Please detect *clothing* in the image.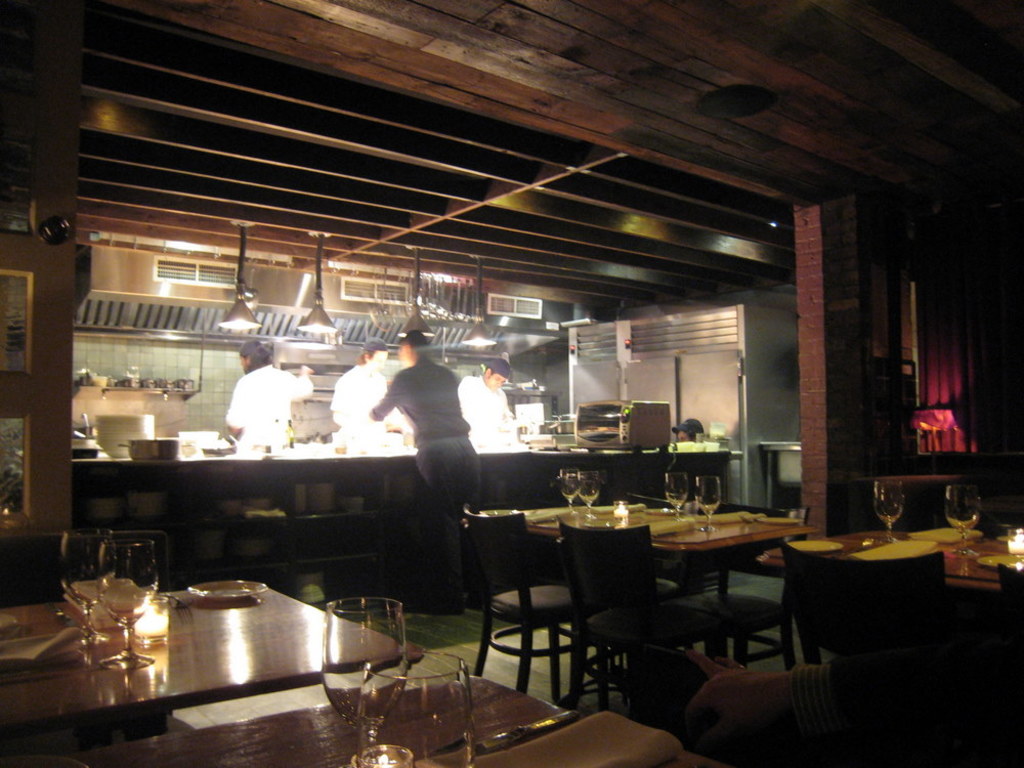
{"left": 456, "top": 371, "right": 517, "bottom": 449}.
